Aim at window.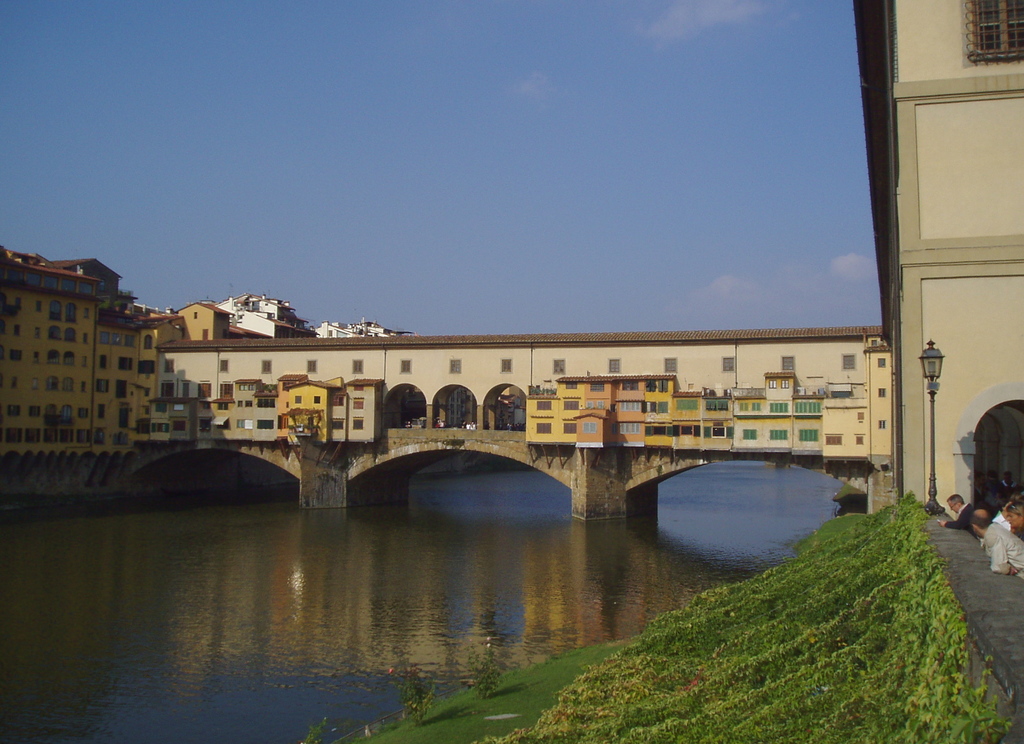
Aimed at [564,380,577,389].
